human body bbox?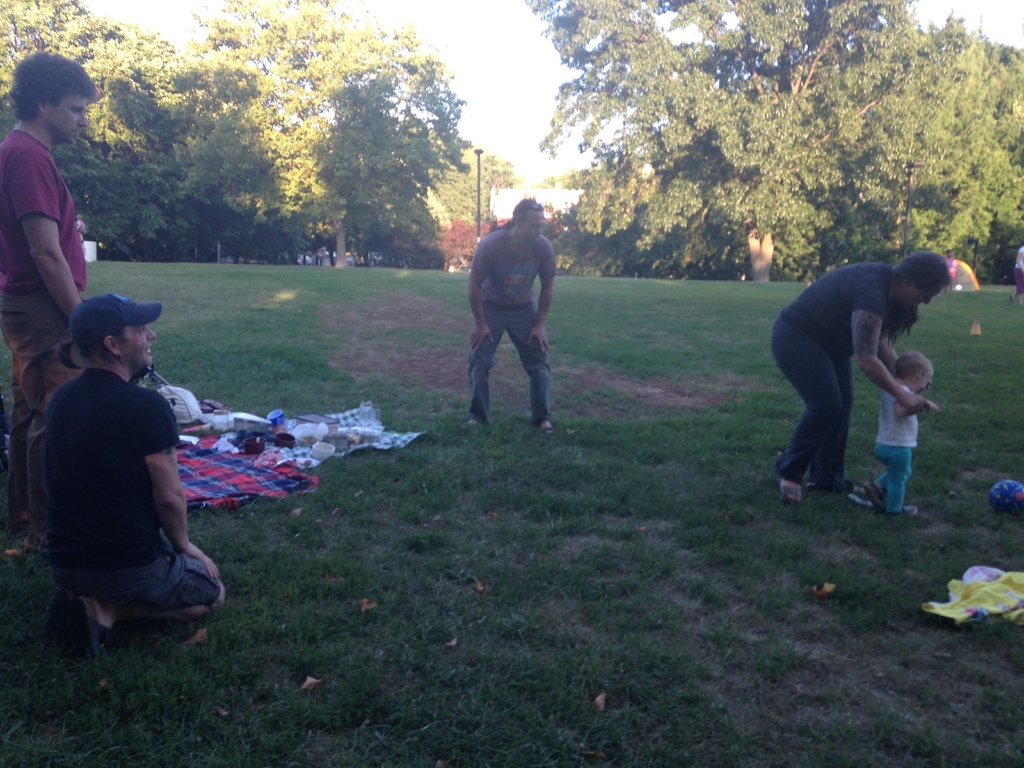
(x1=0, y1=52, x2=81, y2=550)
